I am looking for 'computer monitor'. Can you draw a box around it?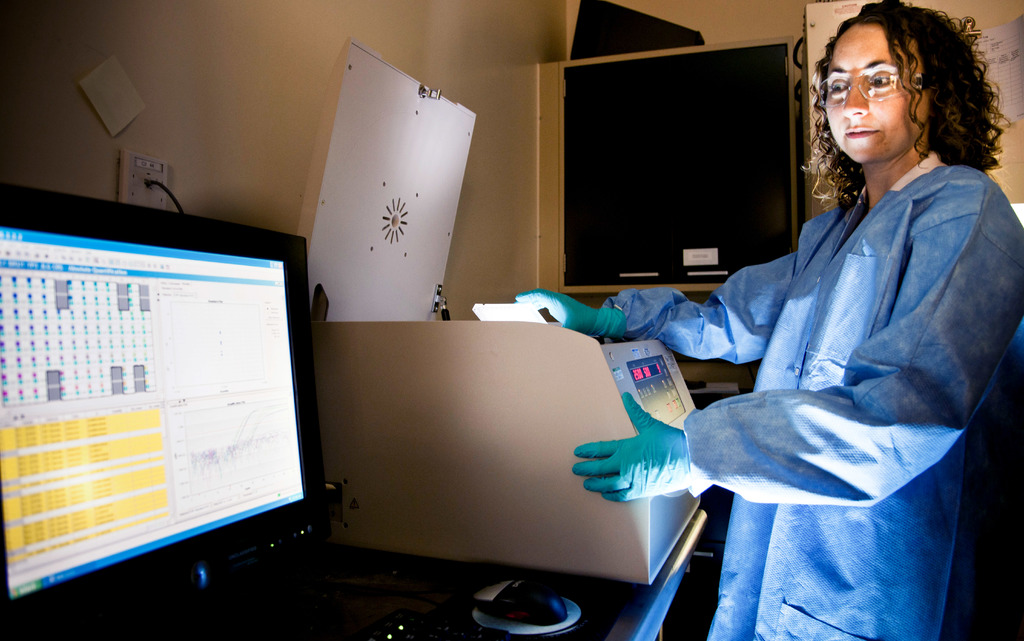
Sure, the bounding box is [0, 203, 325, 639].
